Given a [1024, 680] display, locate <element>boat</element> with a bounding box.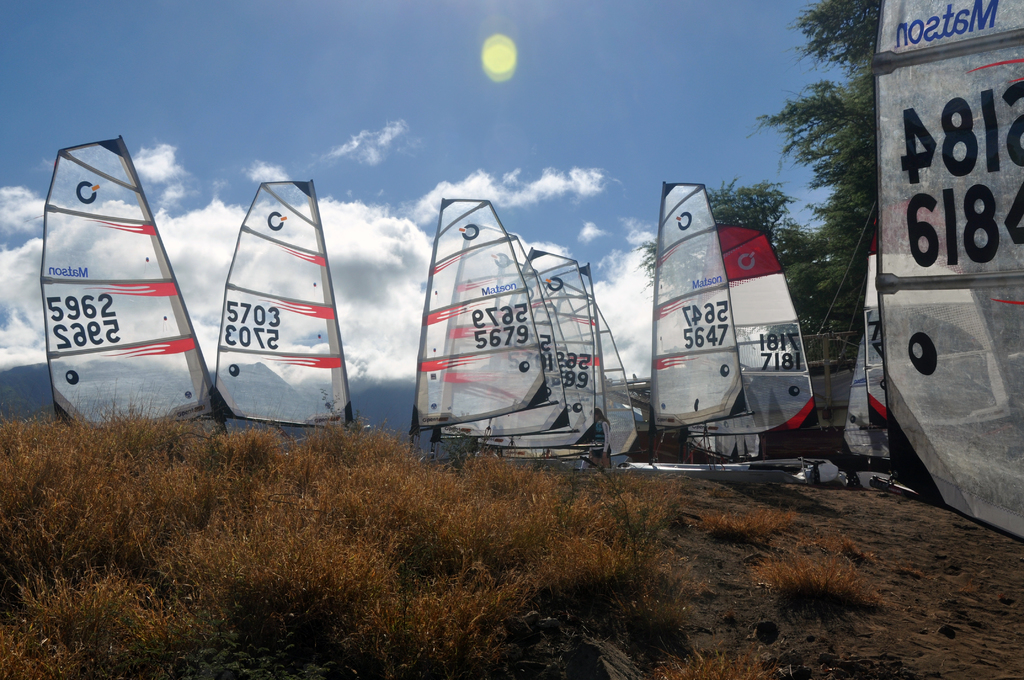
Located: bbox=(614, 176, 851, 460).
